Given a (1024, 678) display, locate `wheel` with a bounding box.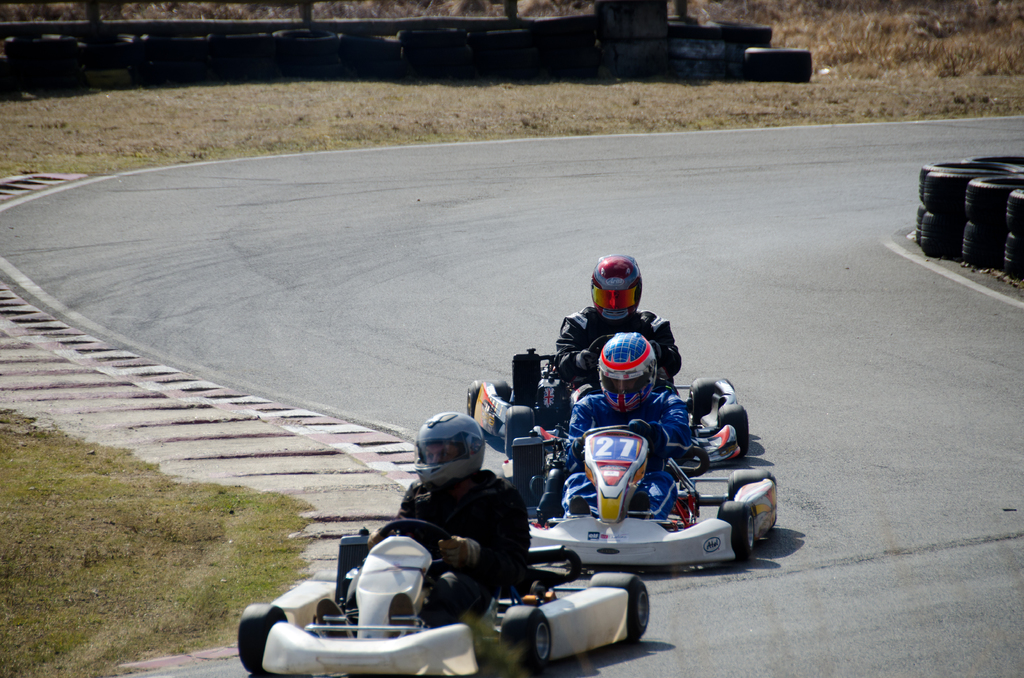
Located: bbox(728, 485, 774, 561).
